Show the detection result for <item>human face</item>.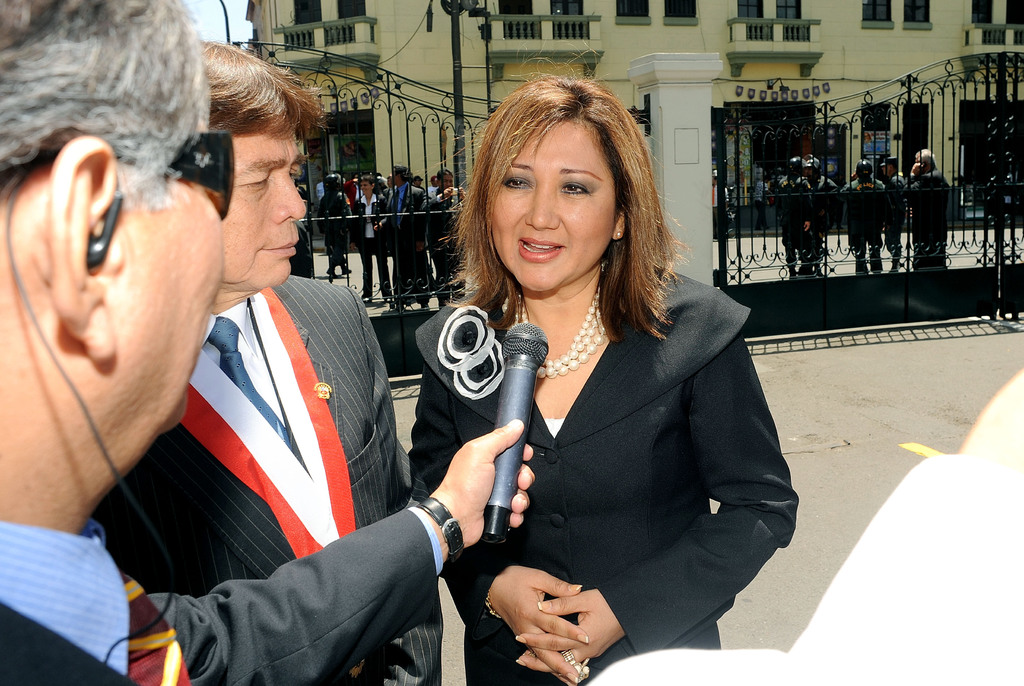
113 124 224 440.
